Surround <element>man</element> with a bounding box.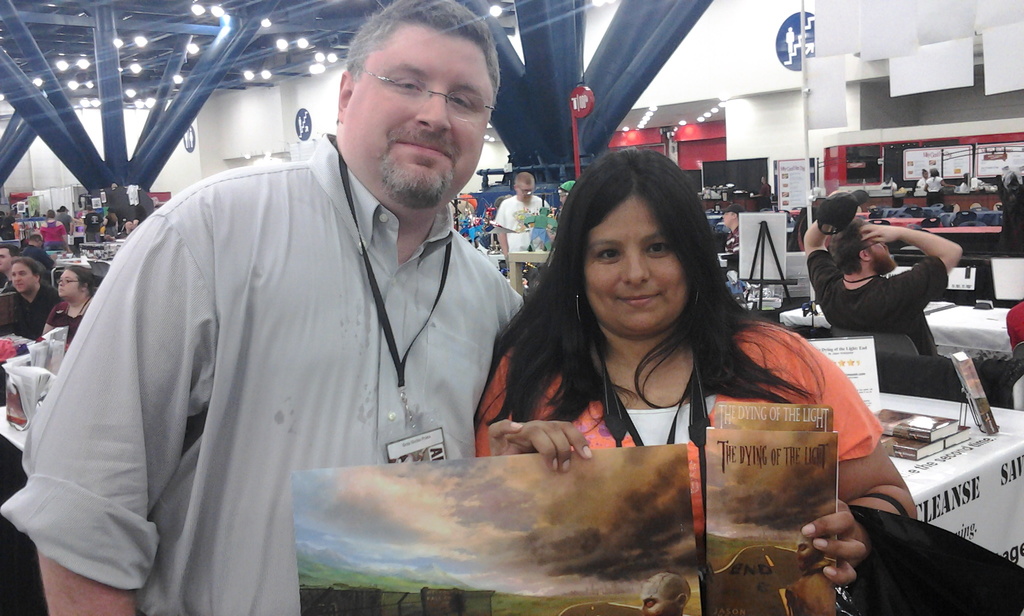
x1=0 y1=244 x2=11 y2=312.
